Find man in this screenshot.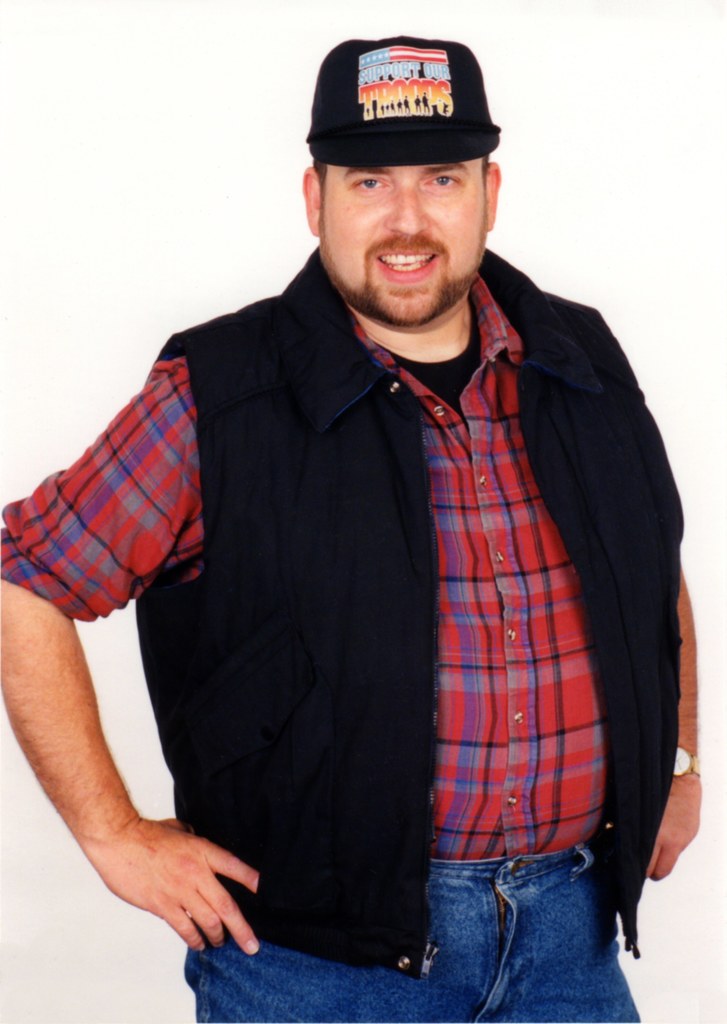
The bounding box for man is <region>0, 33, 700, 1023</region>.
